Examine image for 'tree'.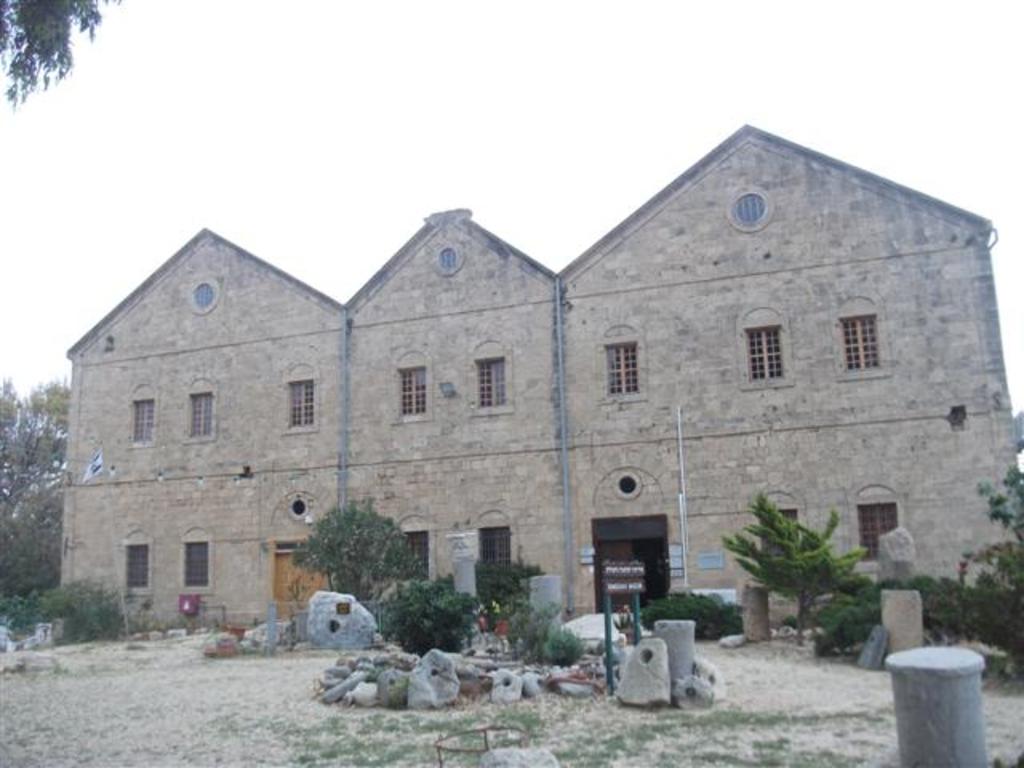
Examination result: <region>0, 0, 120, 104</region>.
